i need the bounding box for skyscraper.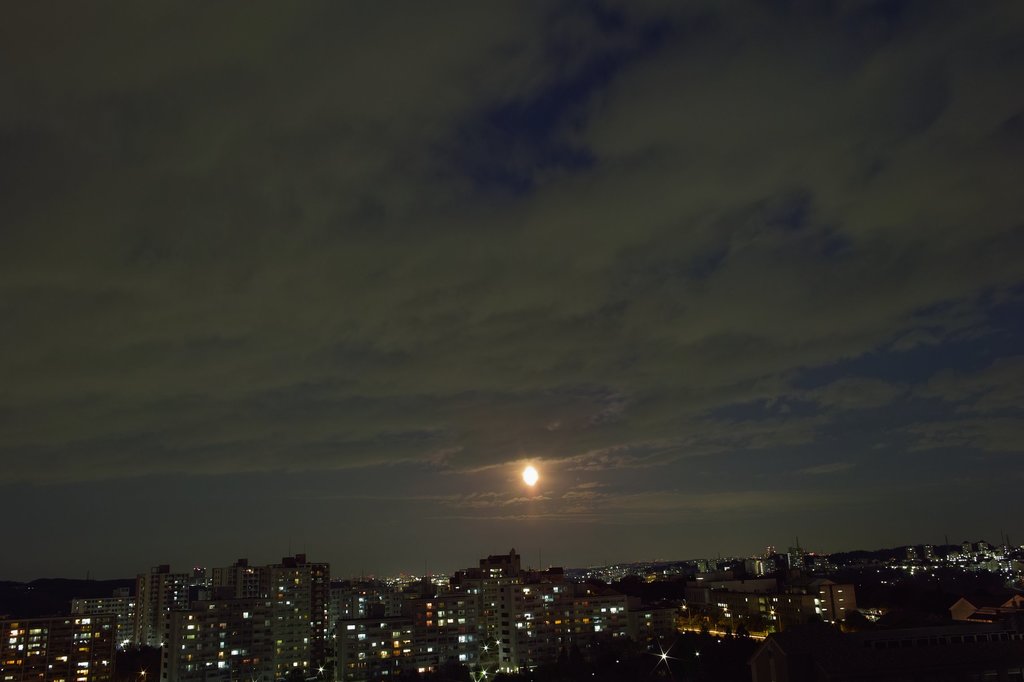
Here it is: region(158, 603, 247, 681).
